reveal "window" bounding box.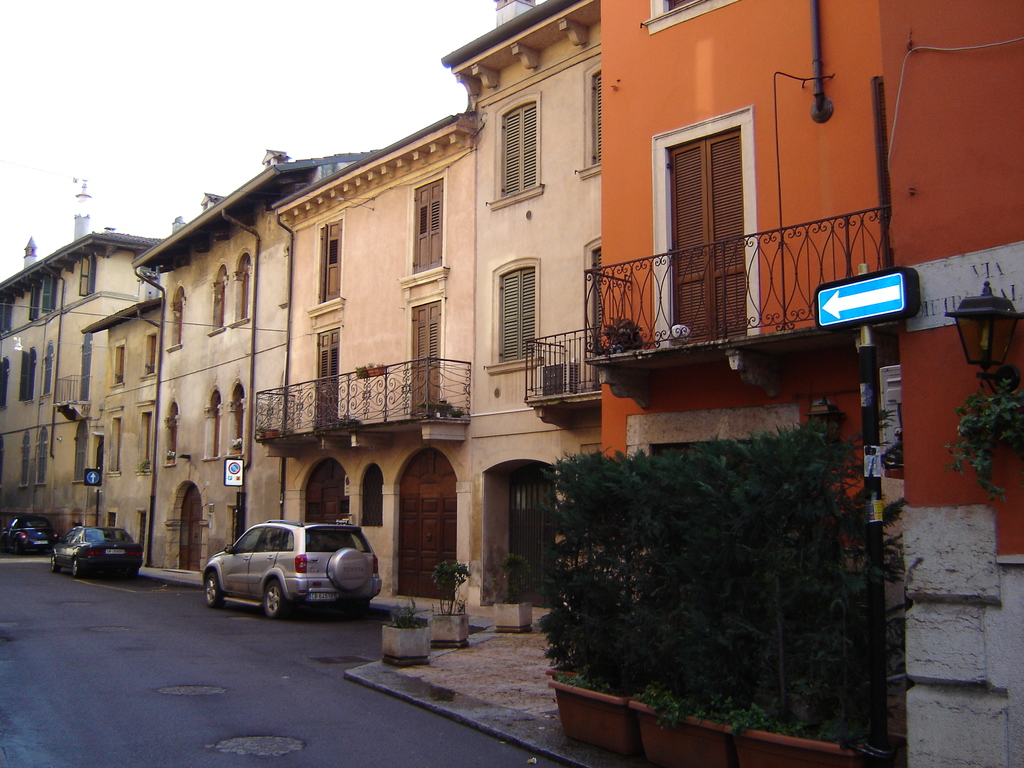
Revealed: rect(18, 347, 35, 405).
